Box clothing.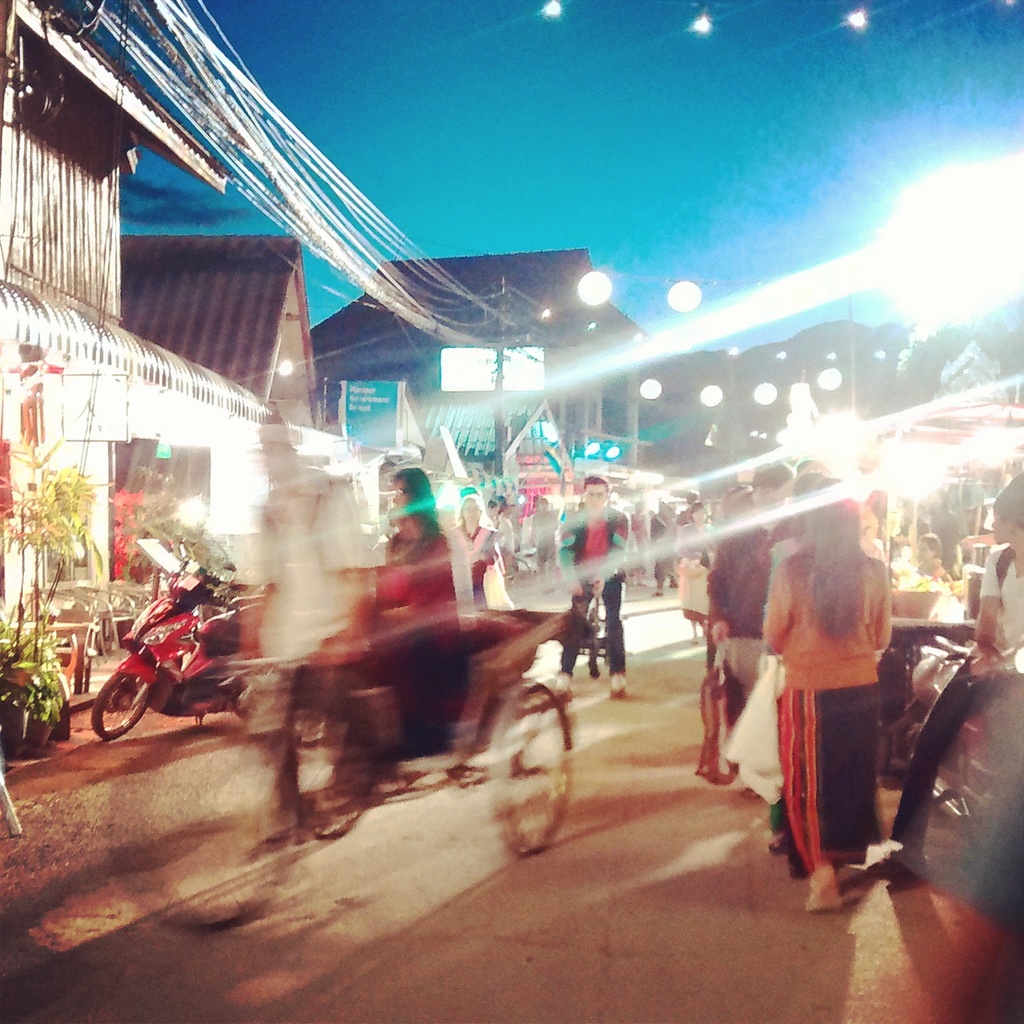
695/511/786/722.
